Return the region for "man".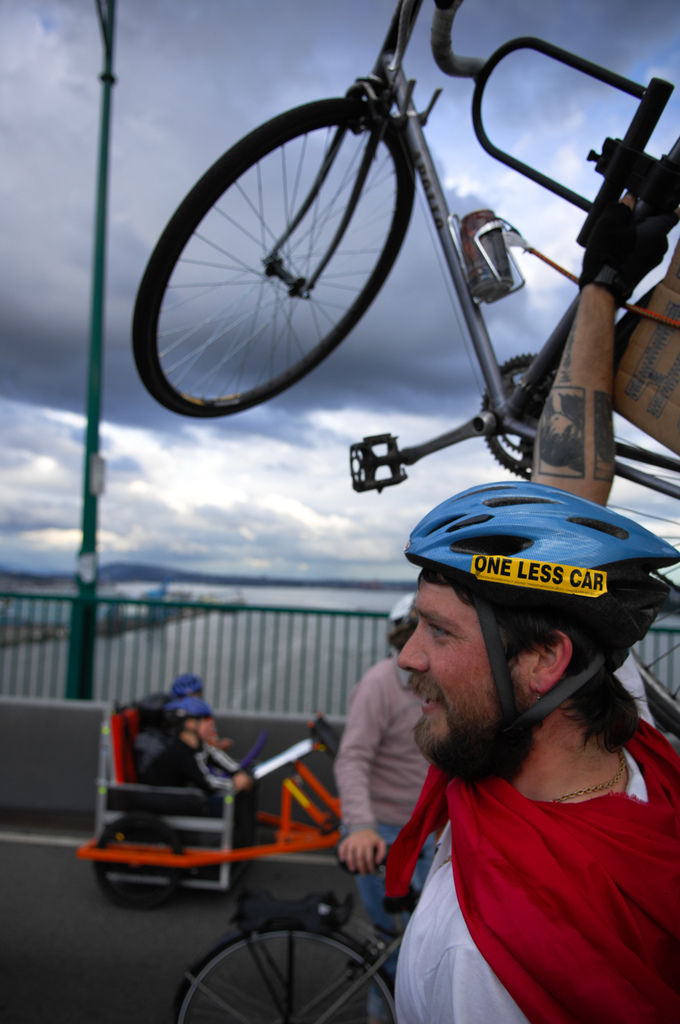
<region>304, 460, 679, 1023</region>.
